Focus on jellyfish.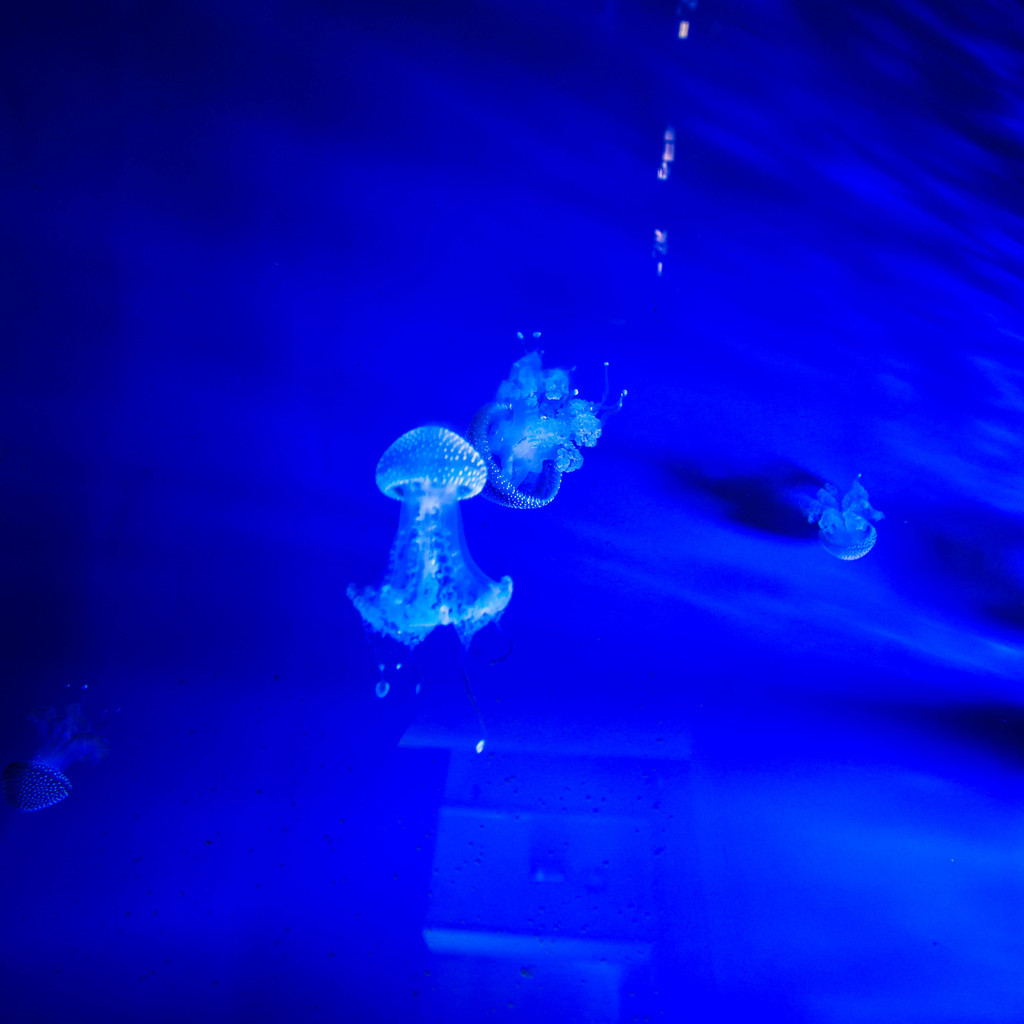
Focused at (457, 347, 602, 516).
